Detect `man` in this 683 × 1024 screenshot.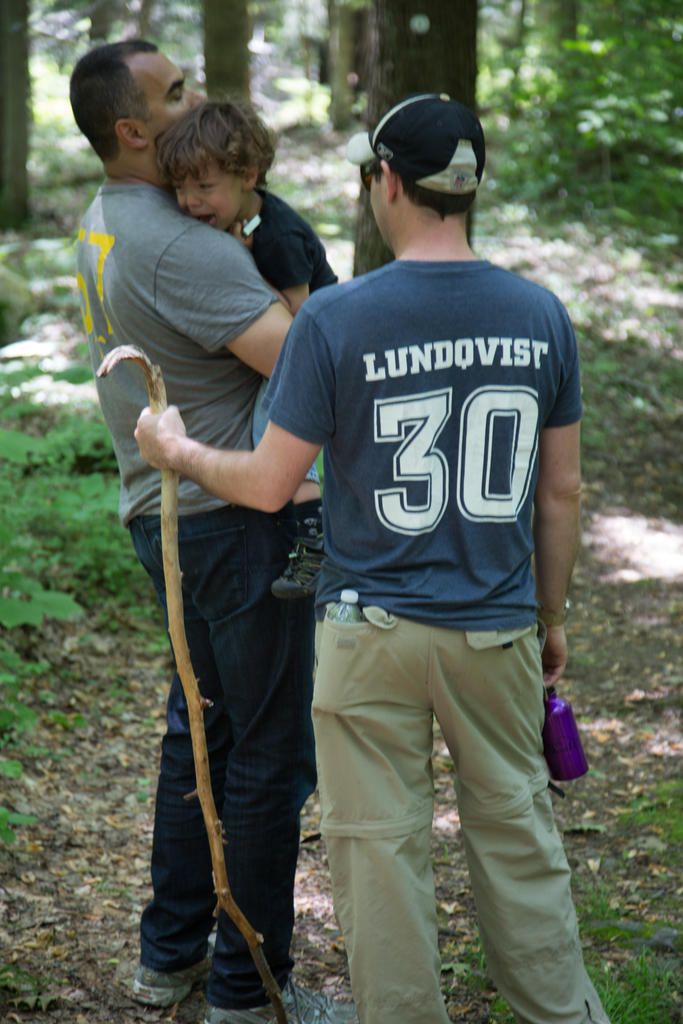
Detection: x1=205, y1=90, x2=601, y2=988.
